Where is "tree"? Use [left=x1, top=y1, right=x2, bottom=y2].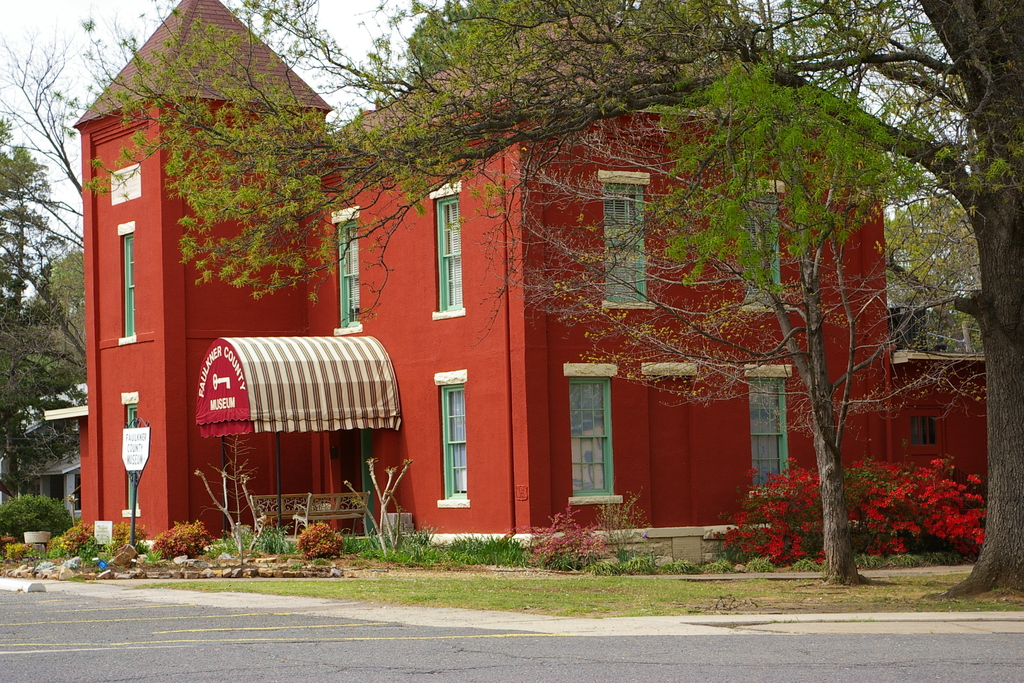
[left=52, top=0, right=1023, bottom=598].
